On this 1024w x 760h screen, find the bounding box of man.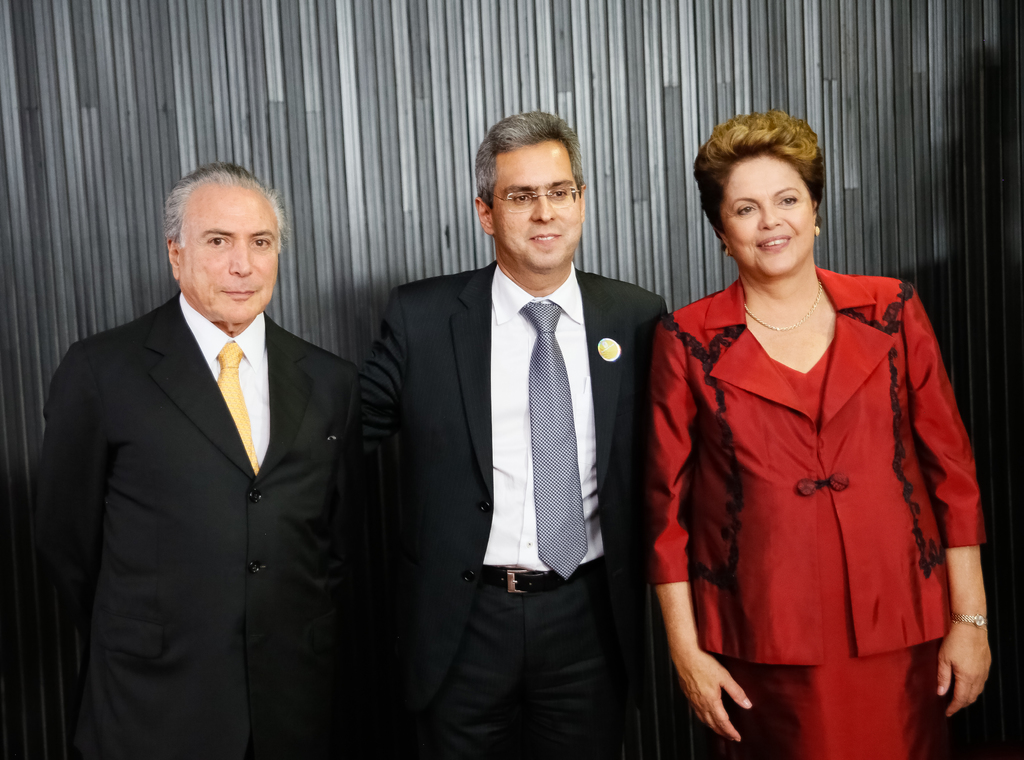
Bounding box: [left=362, top=107, right=668, bottom=756].
